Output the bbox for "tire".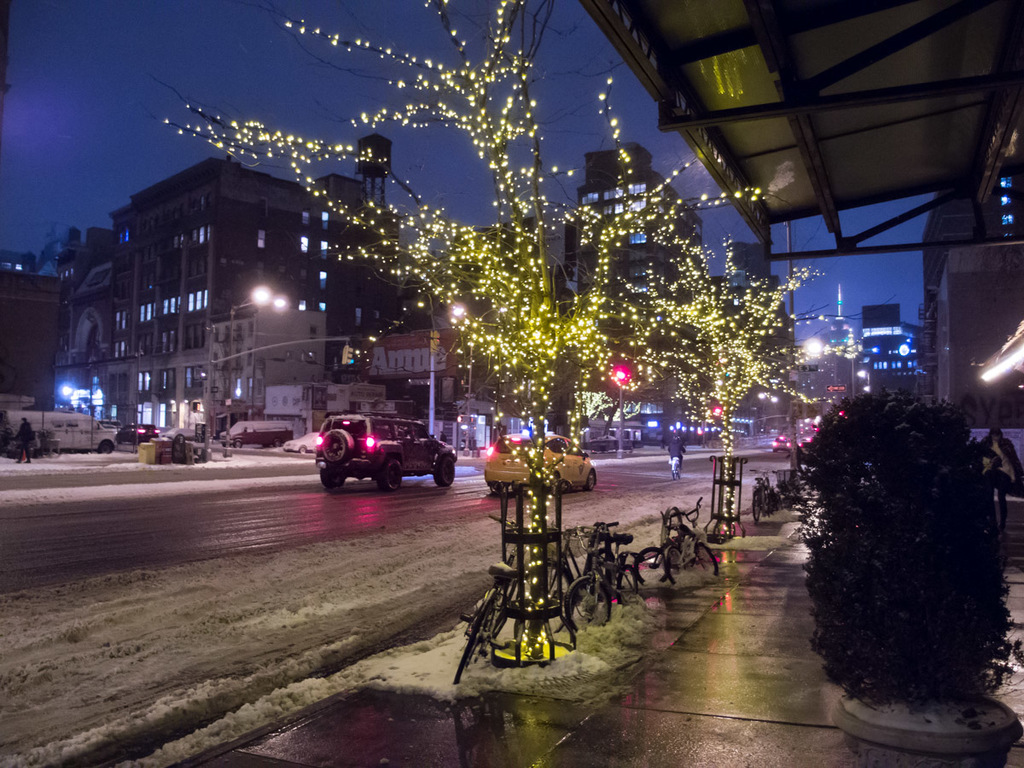
bbox=[693, 542, 718, 577].
